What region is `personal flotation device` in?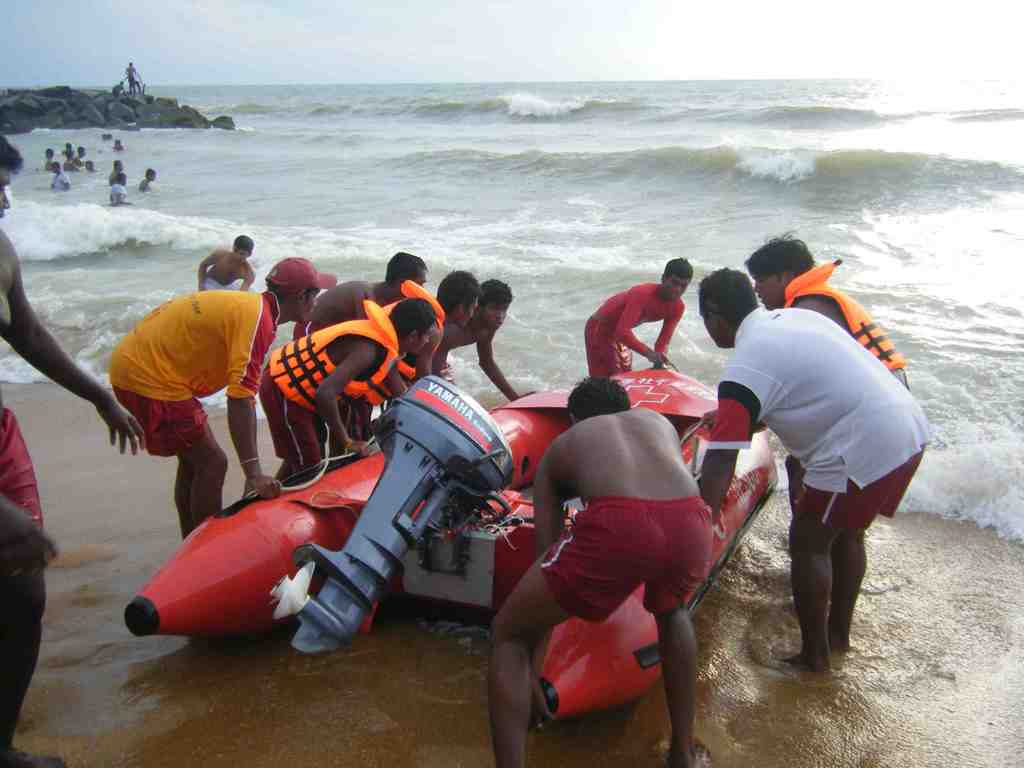
{"left": 271, "top": 299, "right": 403, "bottom": 417}.
